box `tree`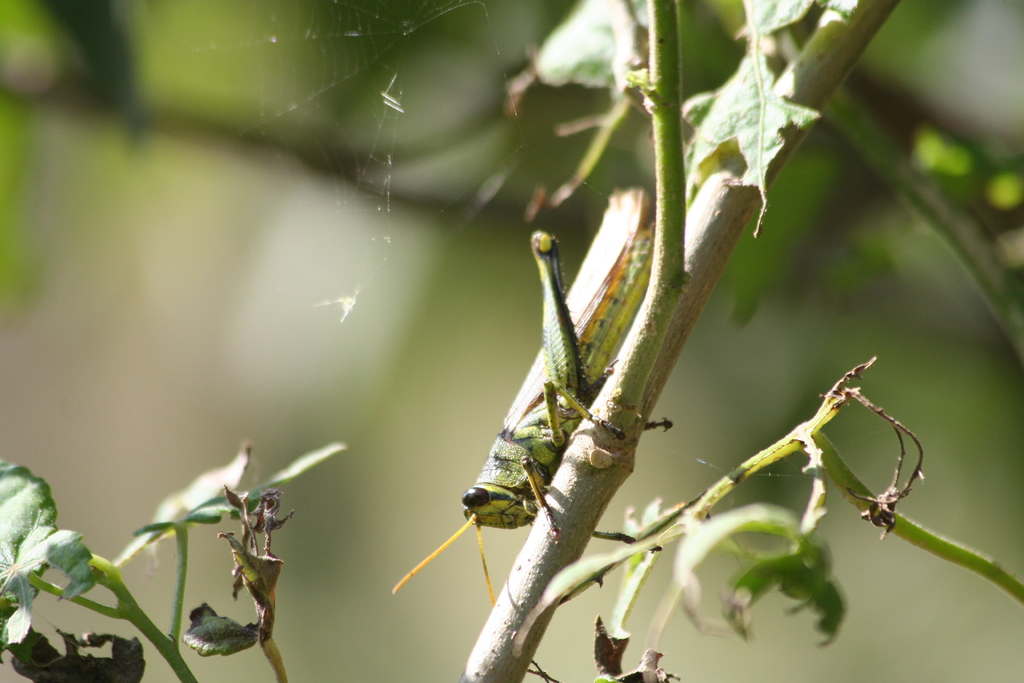
(x1=0, y1=50, x2=1023, y2=679)
